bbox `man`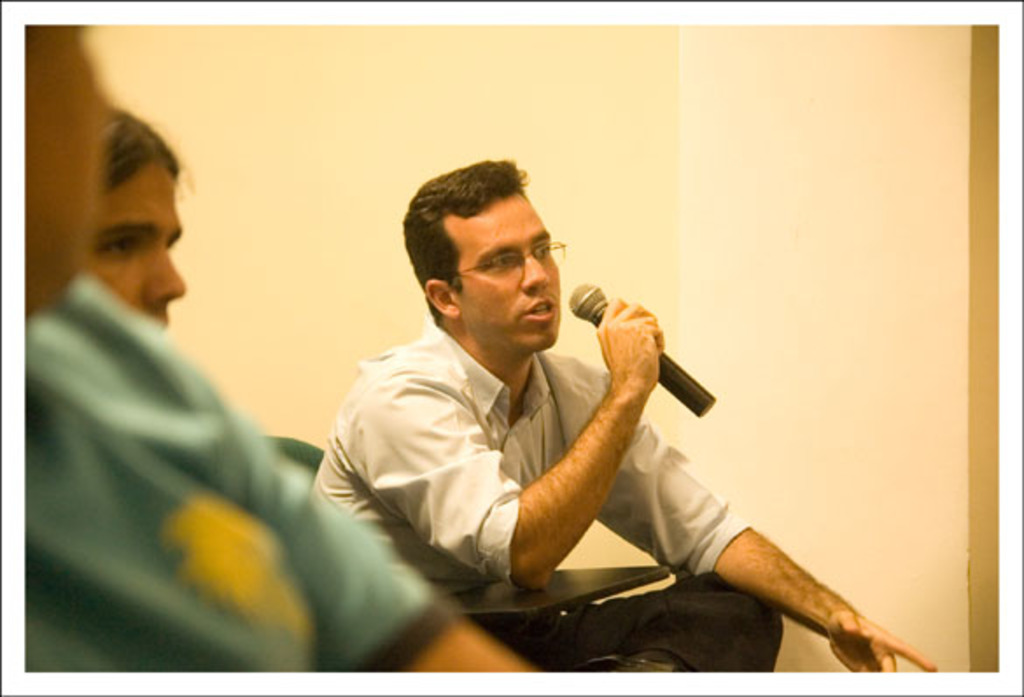
[313,166,779,660]
